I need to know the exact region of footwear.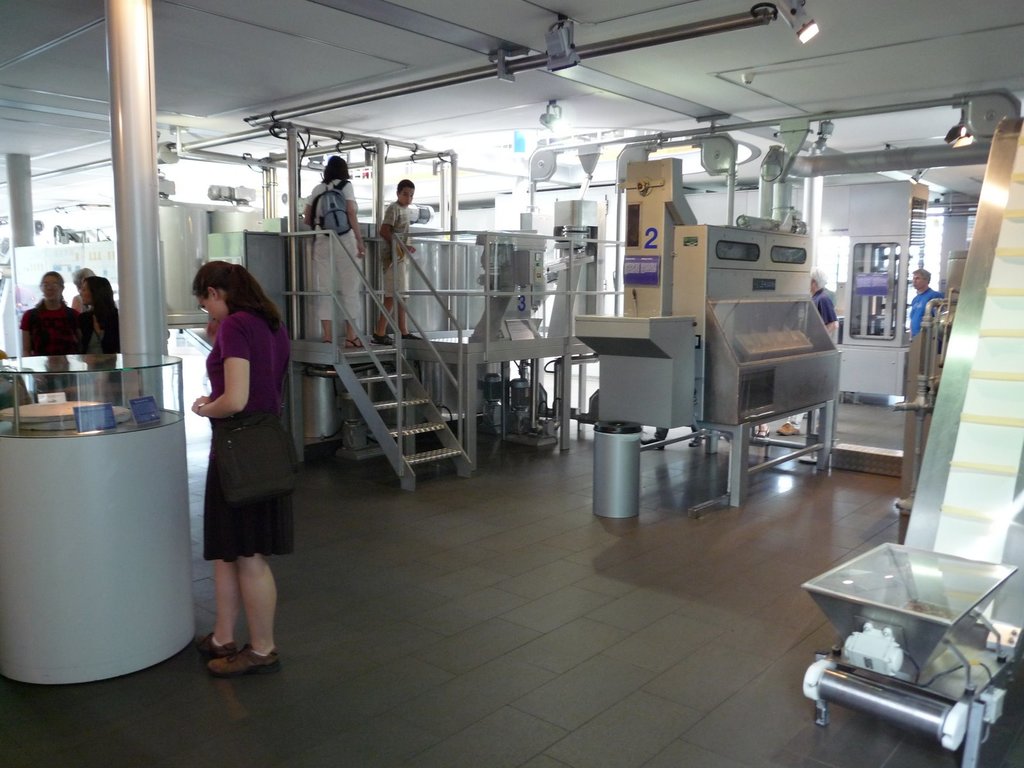
Region: (left=642, top=436, right=666, bottom=449).
